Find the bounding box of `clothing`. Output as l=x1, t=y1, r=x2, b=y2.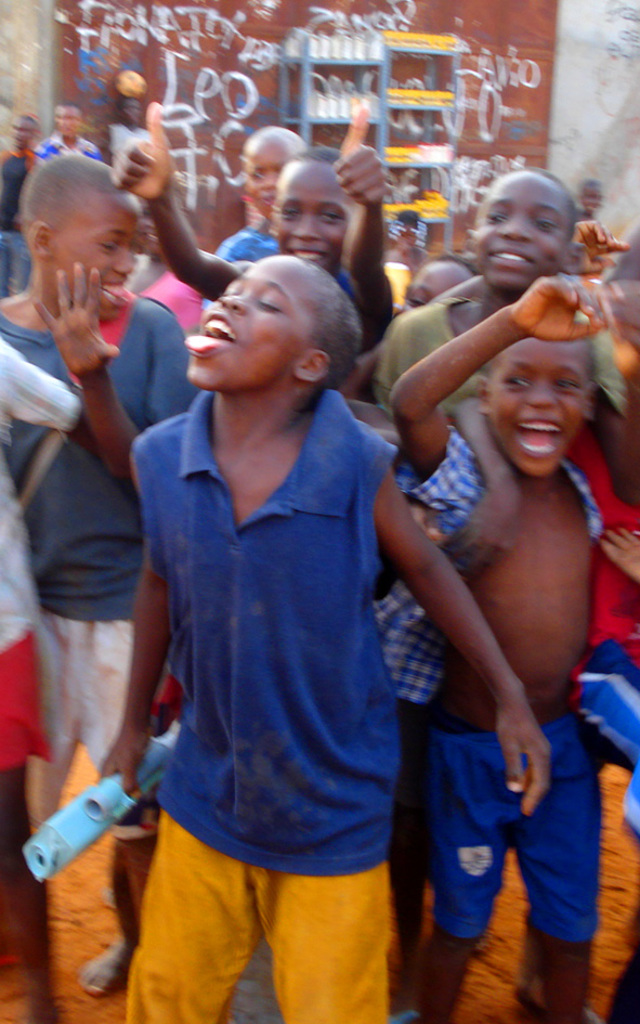
l=443, t=724, r=595, b=944.
